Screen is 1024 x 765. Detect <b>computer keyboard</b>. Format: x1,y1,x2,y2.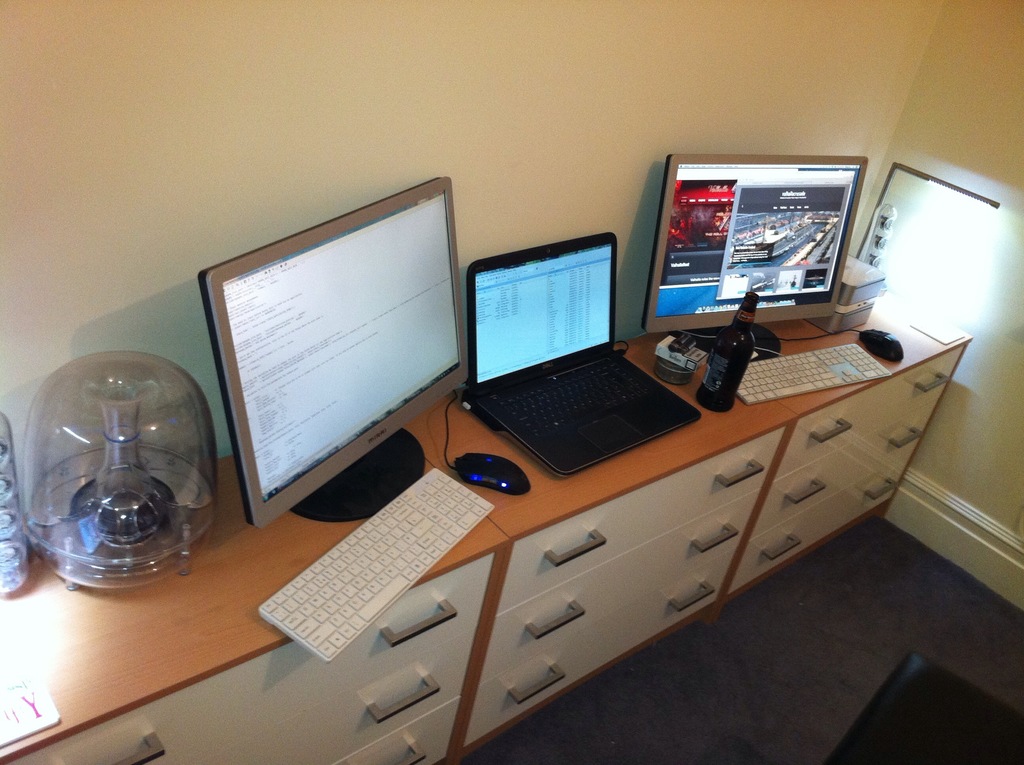
677,335,892,407.
